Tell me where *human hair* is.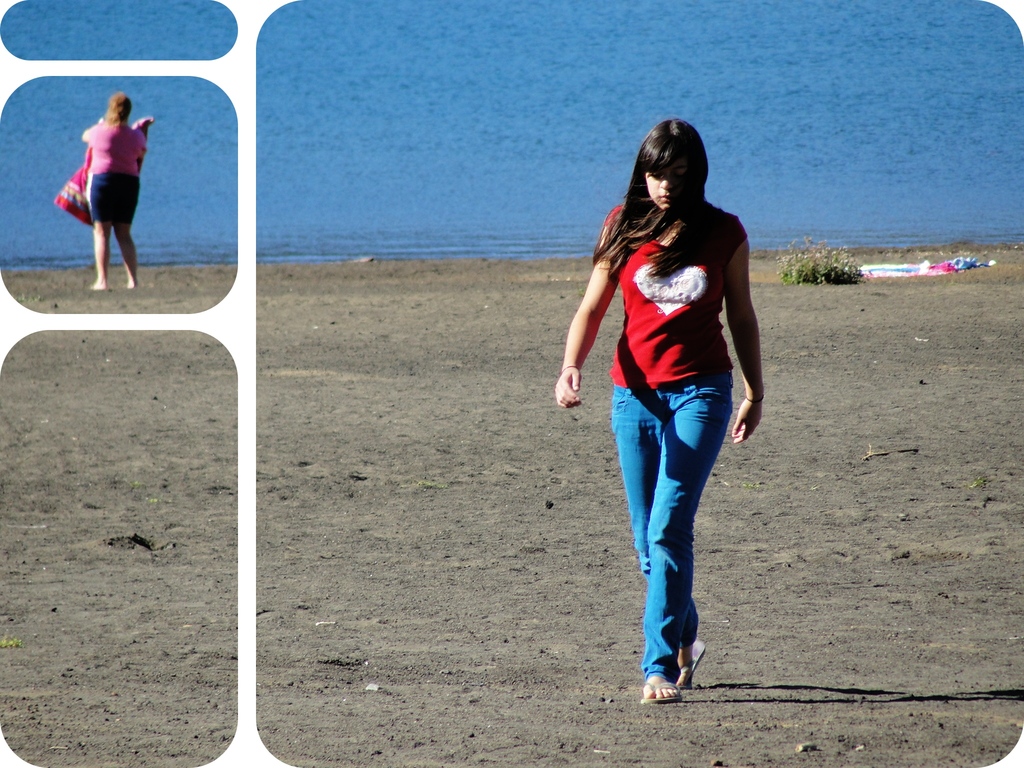
*human hair* is at {"left": 107, "top": 90, "right": 137, "bottom": 118}.
